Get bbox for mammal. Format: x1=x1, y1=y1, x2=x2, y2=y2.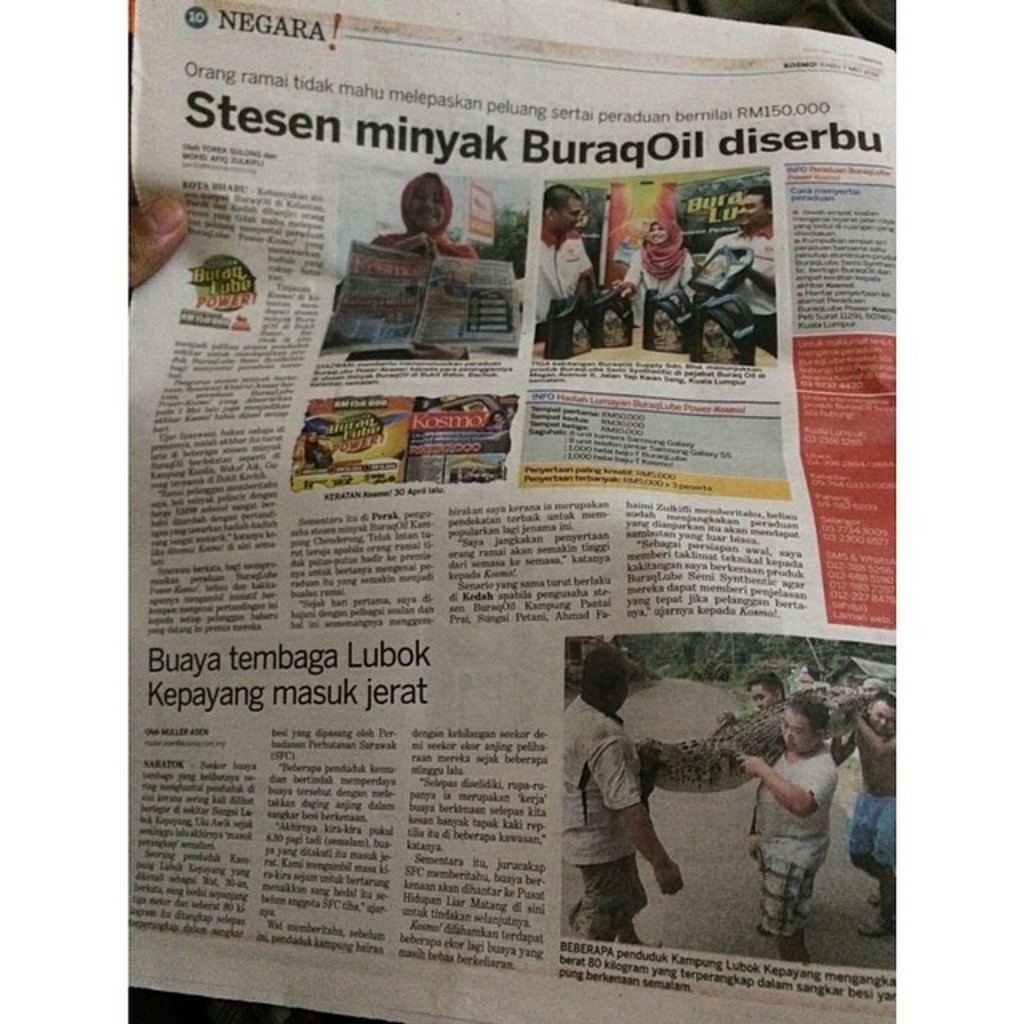
x1=734, y1=688, x2=874, y2=954.
